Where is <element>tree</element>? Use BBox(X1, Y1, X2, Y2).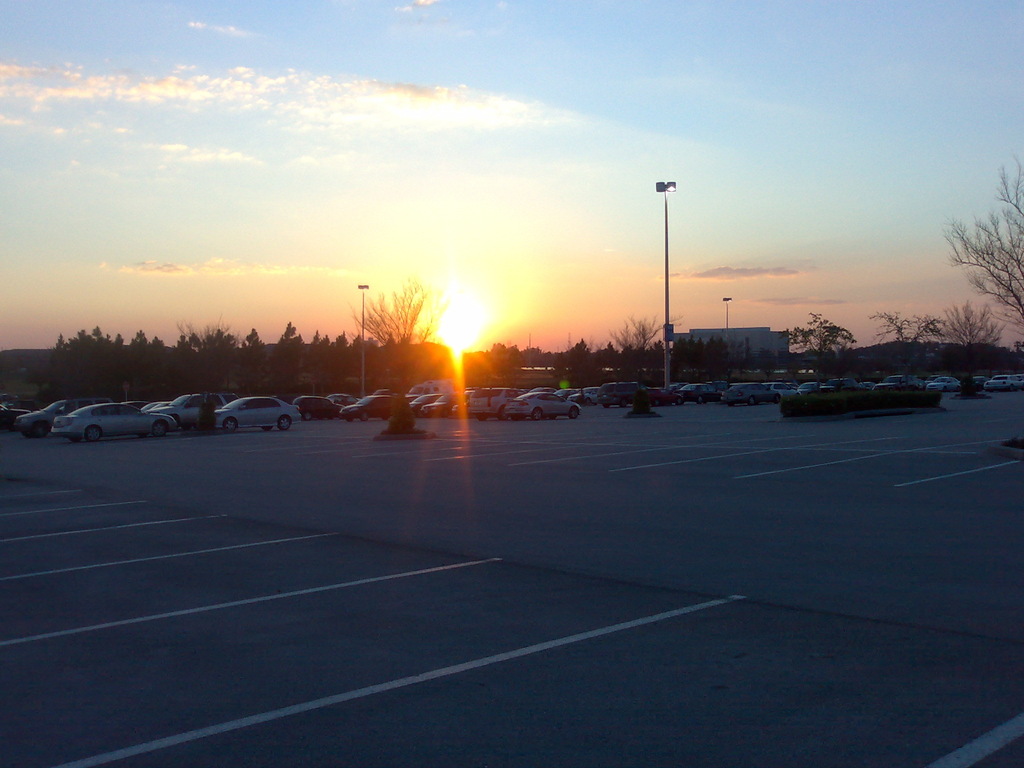
BBox(783, 315, 854, 376).
